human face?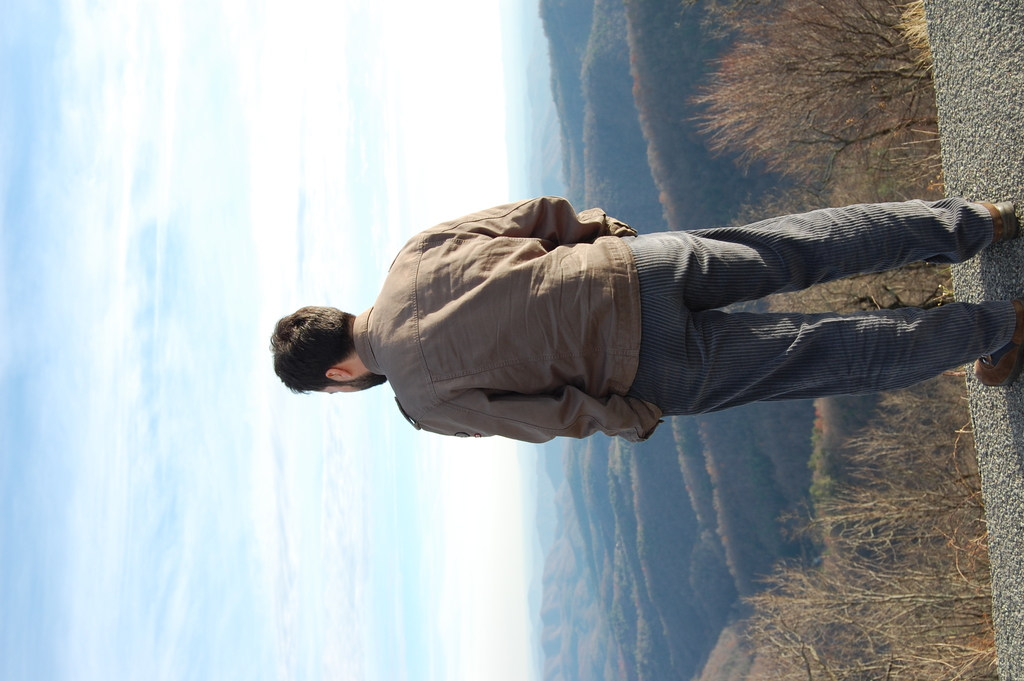
(316,381,388,397)
